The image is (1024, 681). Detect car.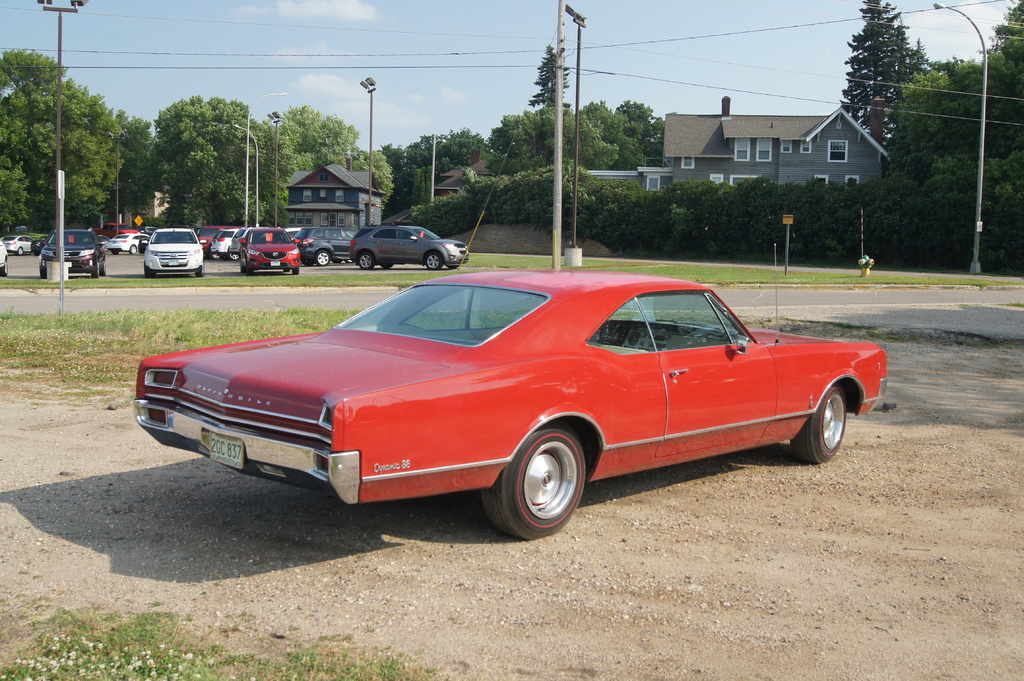
Detection: left=287, top=227, right=300, bottom=241.
